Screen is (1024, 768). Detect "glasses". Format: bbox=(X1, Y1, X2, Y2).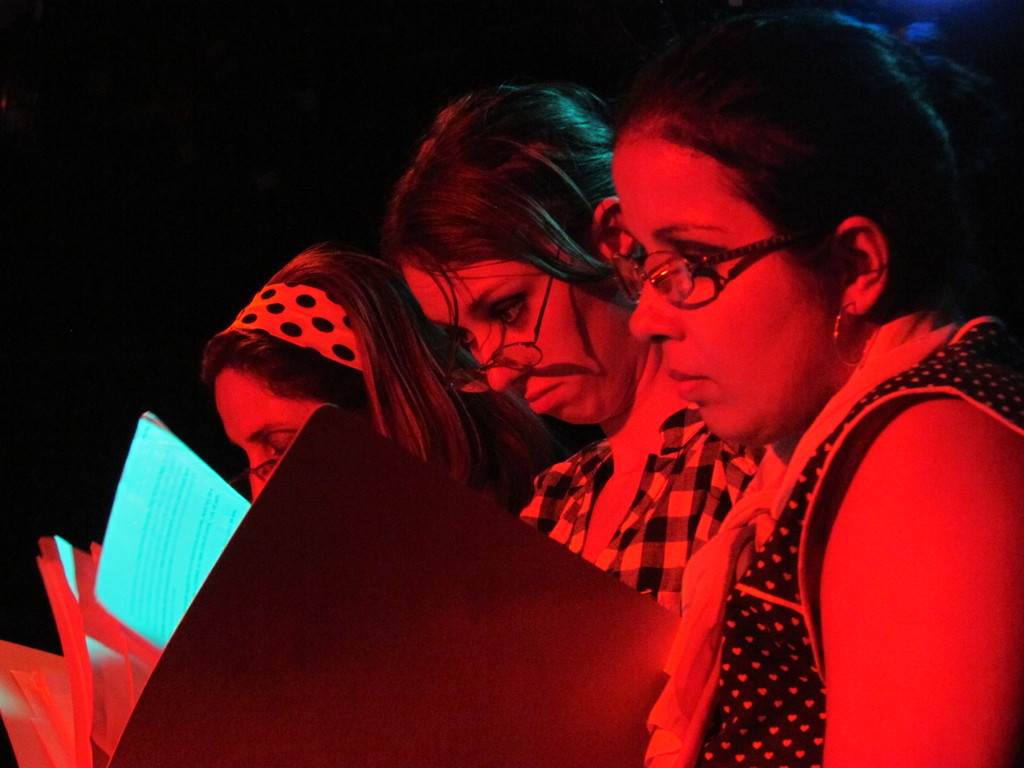
bbox=(449, 234, 578, 396).
